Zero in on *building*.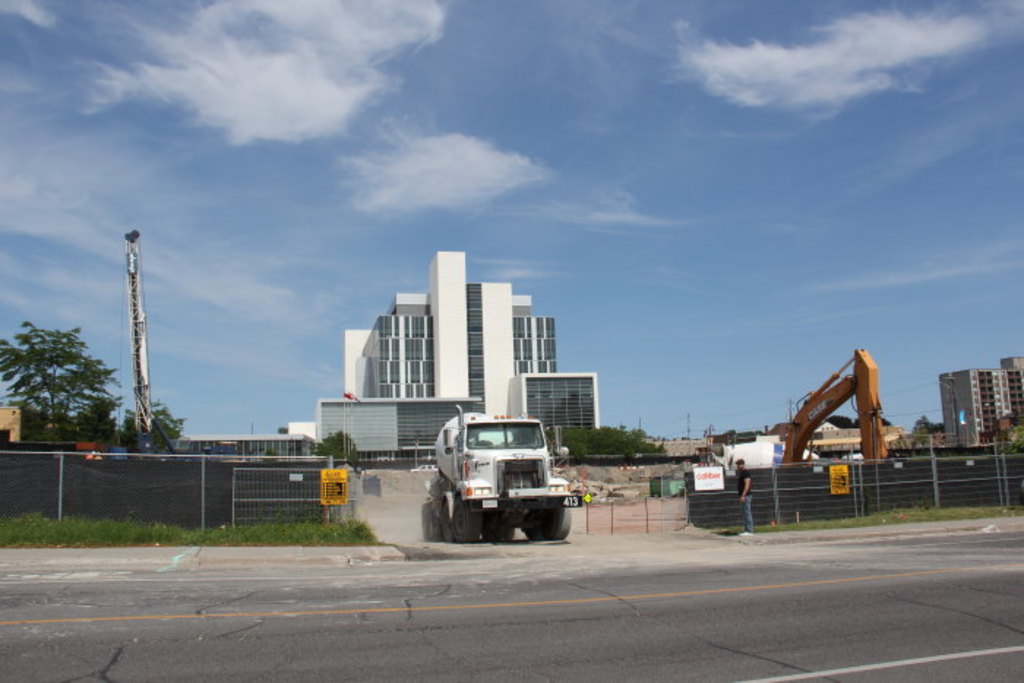
Zeroed in: bbox=(0, 410, 45, 448).
